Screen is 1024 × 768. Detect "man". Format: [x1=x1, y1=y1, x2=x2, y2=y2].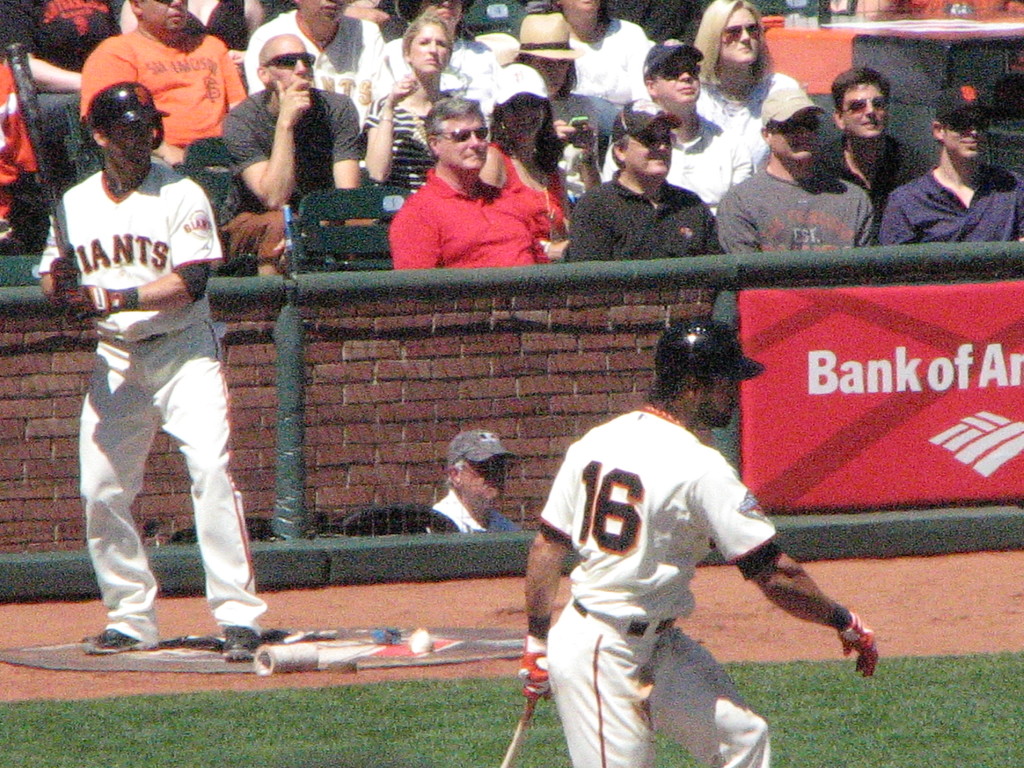
[x1=0, y1=0, x2=128, y2=95].
